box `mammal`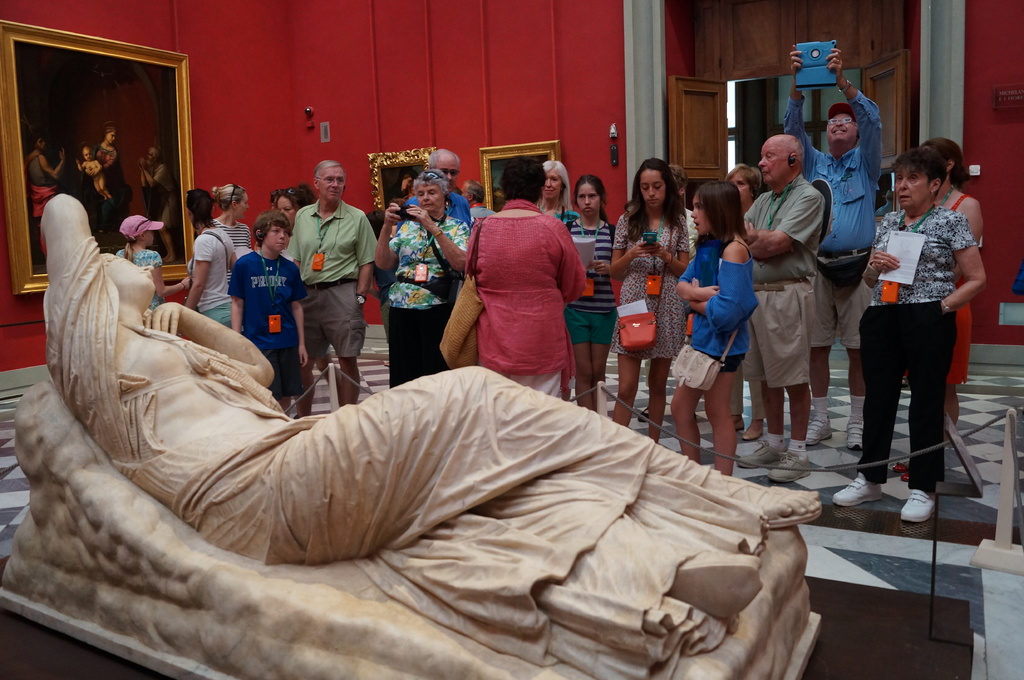
{"left": 184, "top": 186, "right": 236, "bottom": 324}
